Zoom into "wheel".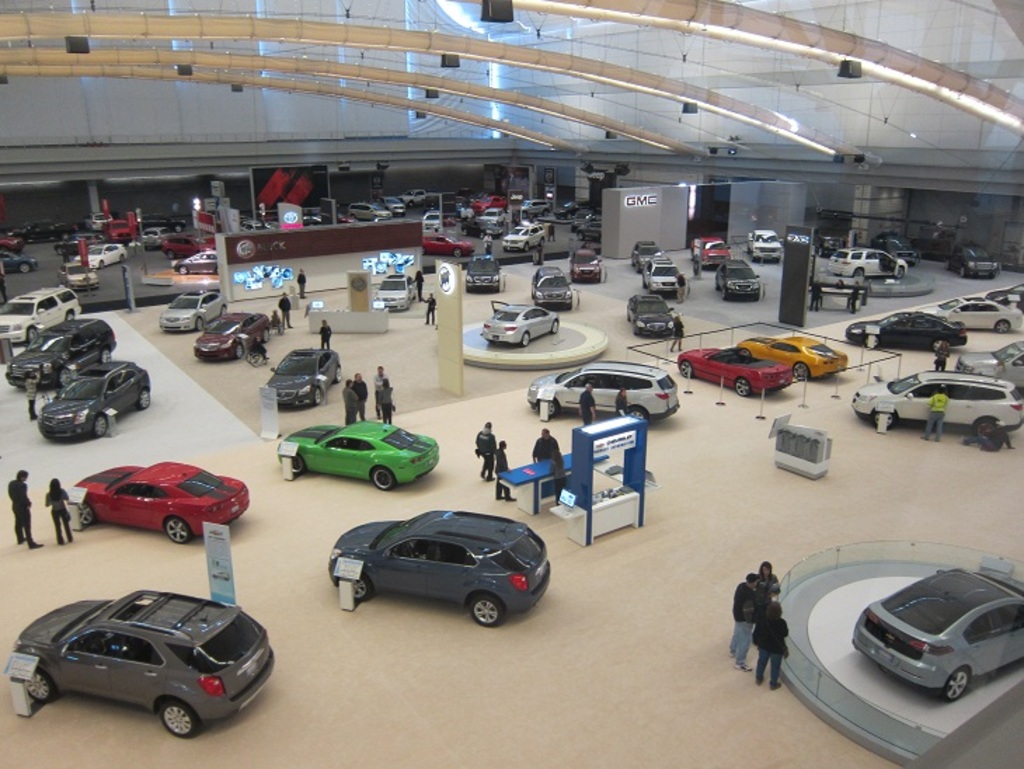
Zoom target: {"x1": 292, "y1": 456, "x2": 302, "y2": 473}.
